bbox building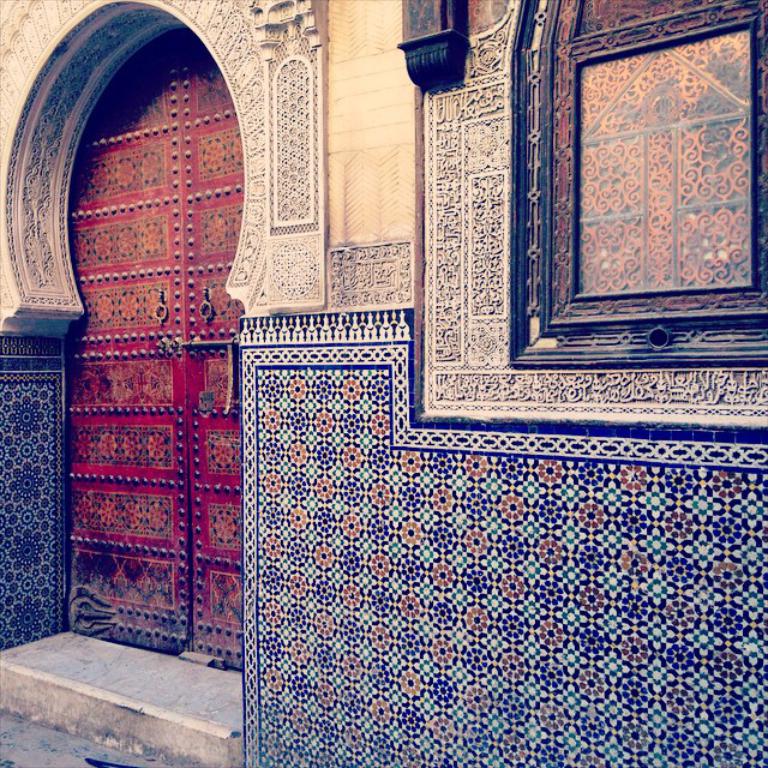
[0, 0, 767, 767]
